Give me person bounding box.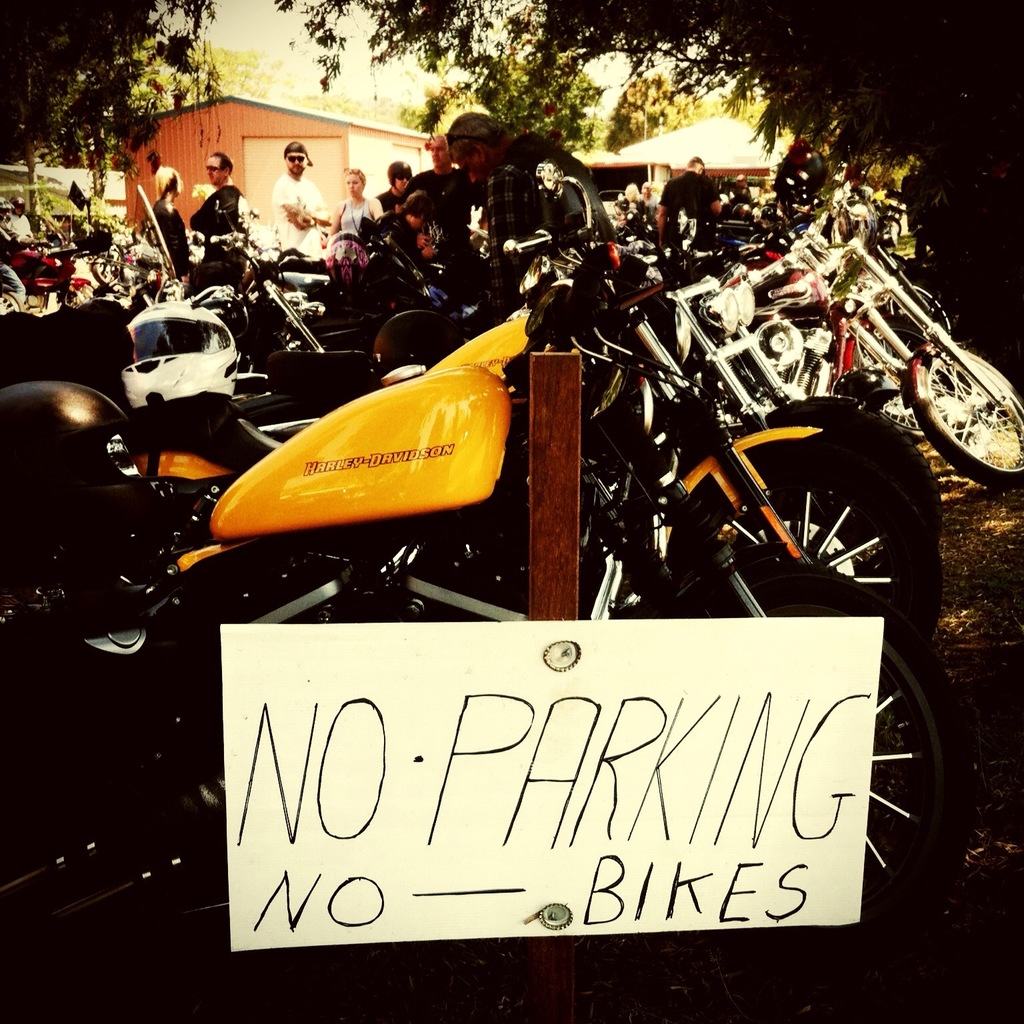
(396,189,459,255).
